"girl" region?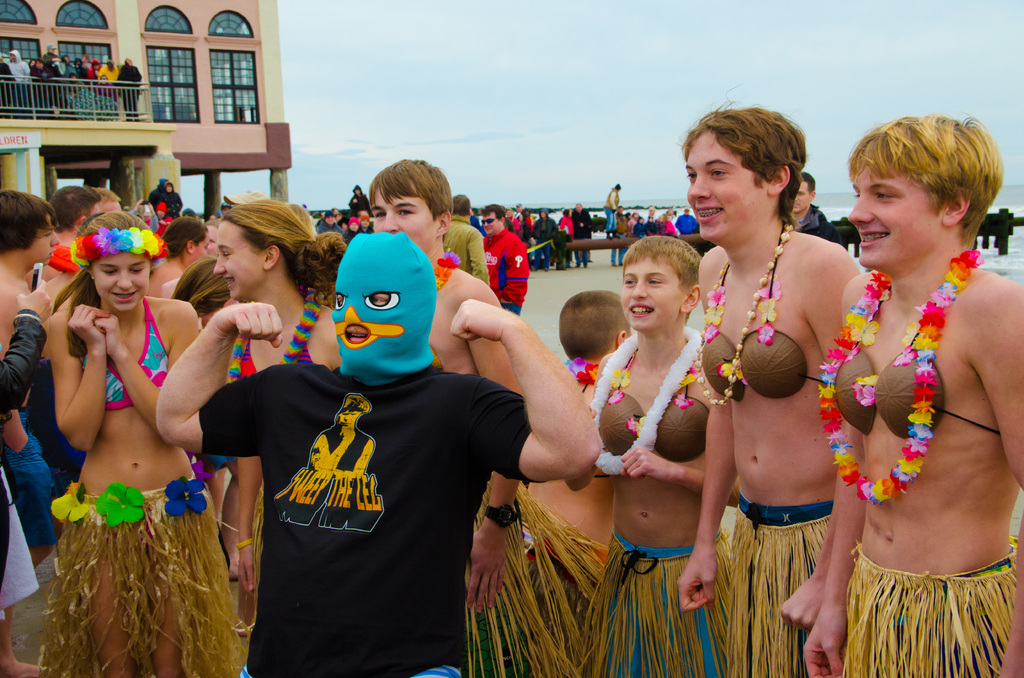
pyautogui.locateOnScreen(564, 227, 701, 677)
